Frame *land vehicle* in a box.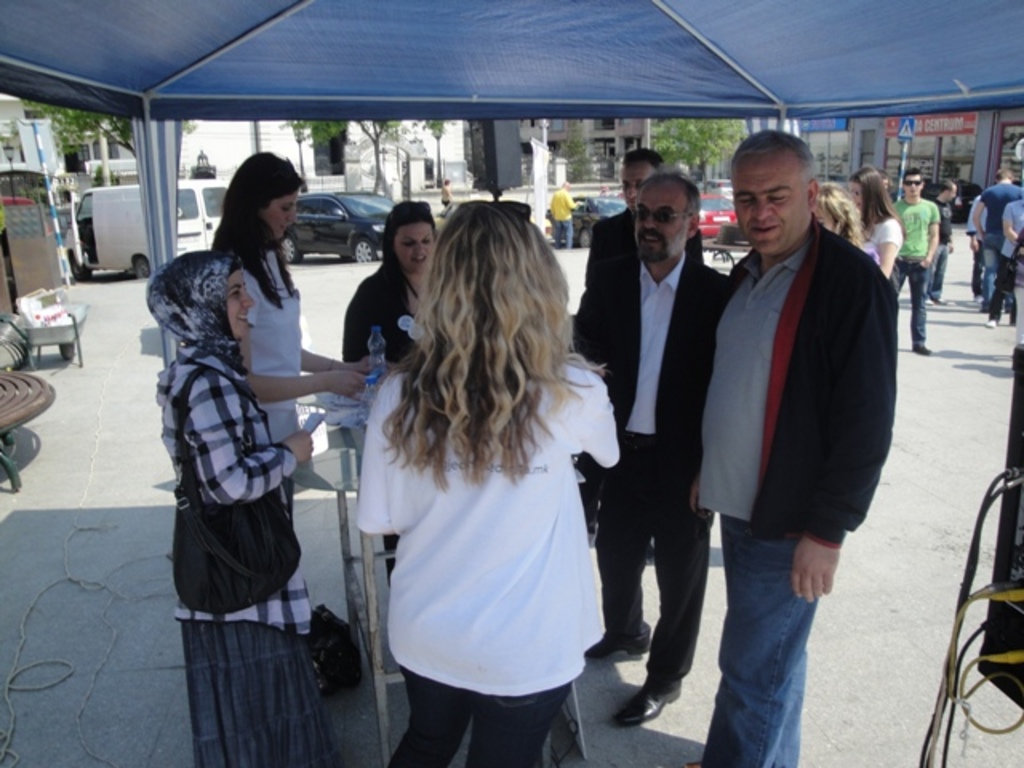
l=69, t=184, r=232, b=277.
